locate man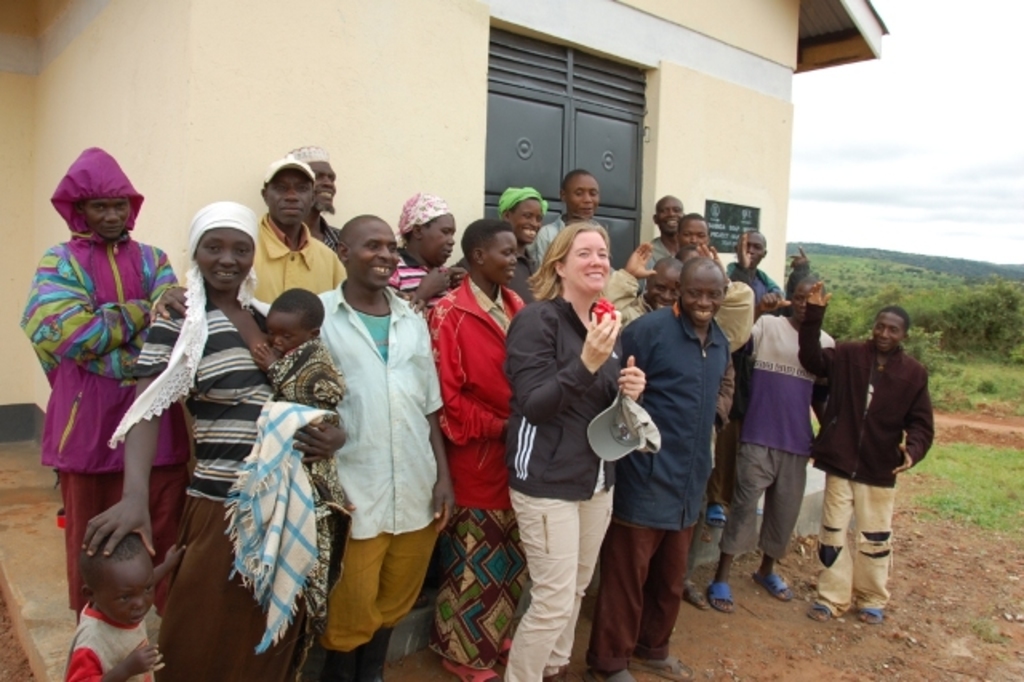
bbox=(307, 215, 458, 680)
